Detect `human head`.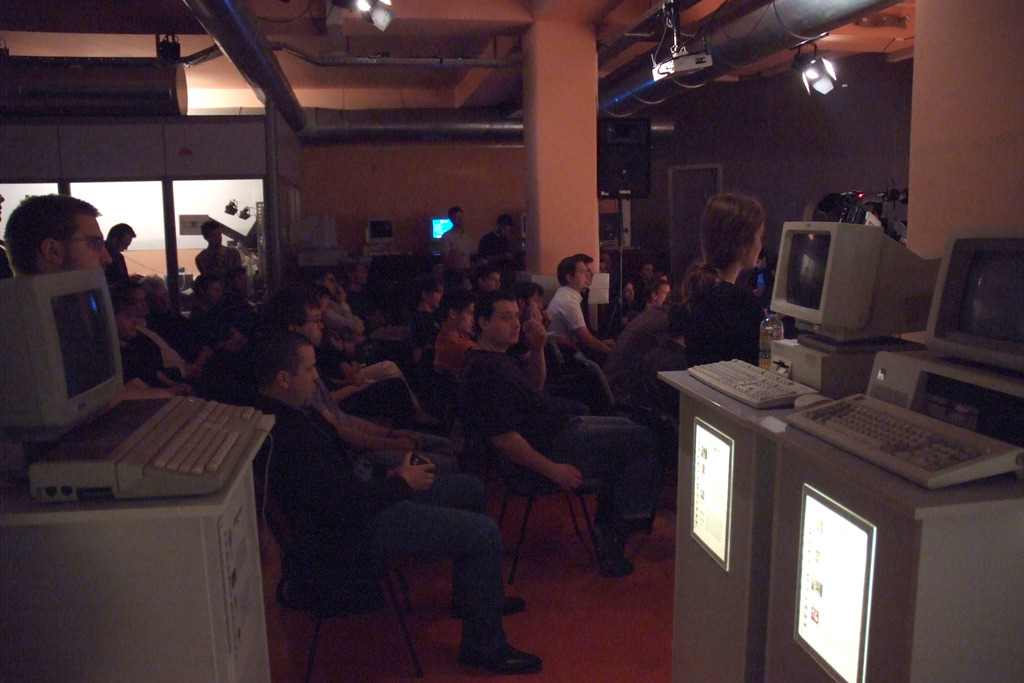
Detected at select_region(557, 256, 589, 288).
